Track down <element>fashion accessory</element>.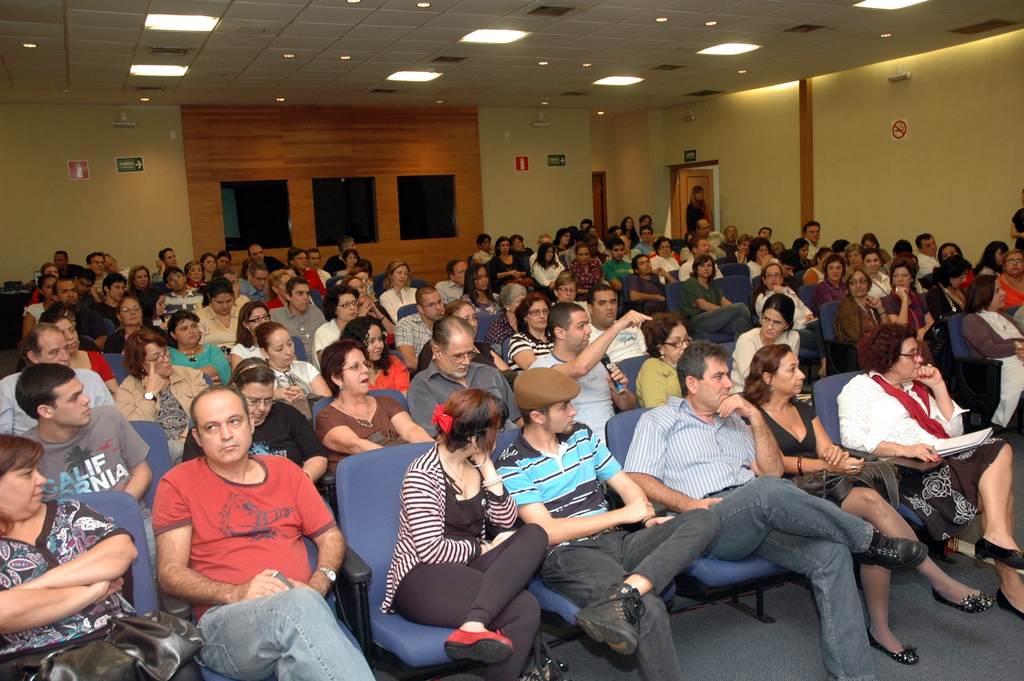
Tracked to [972, 548, 1022, 569].
